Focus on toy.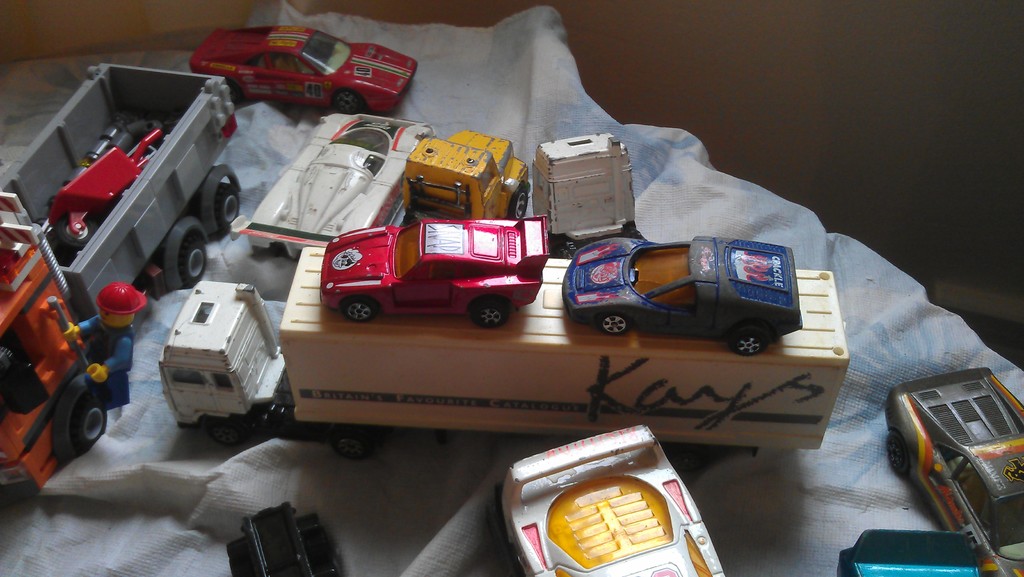
Focused at 26,282,166,455.
